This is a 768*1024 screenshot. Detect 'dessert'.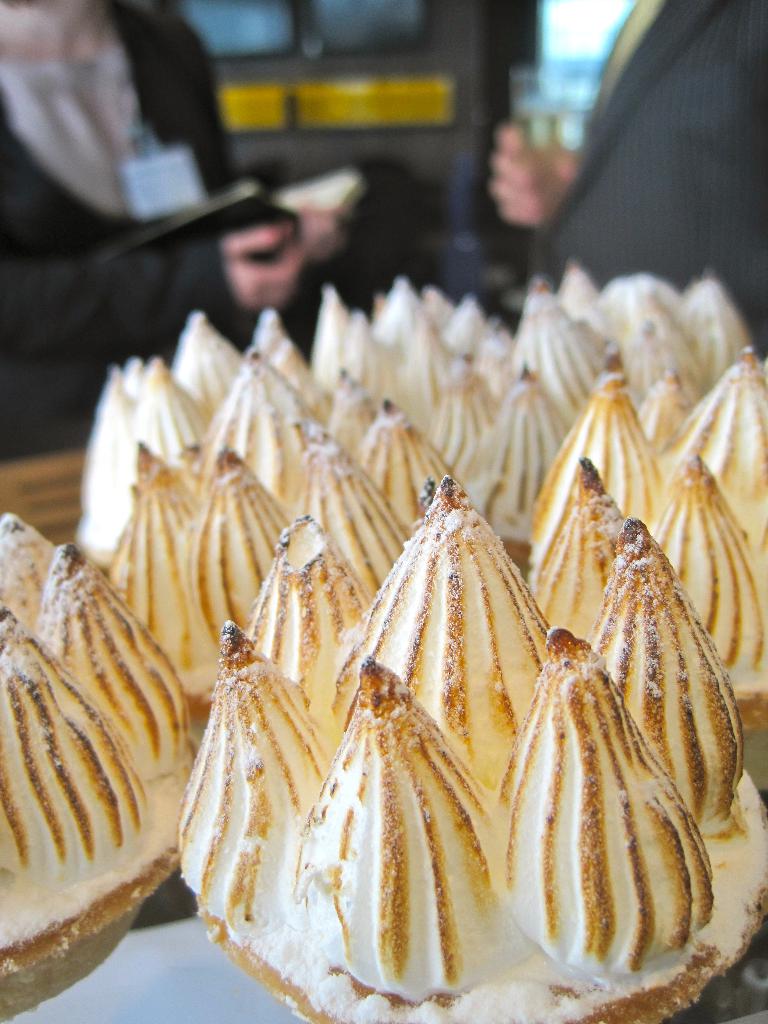
box=[143, 362, 211, 467].
